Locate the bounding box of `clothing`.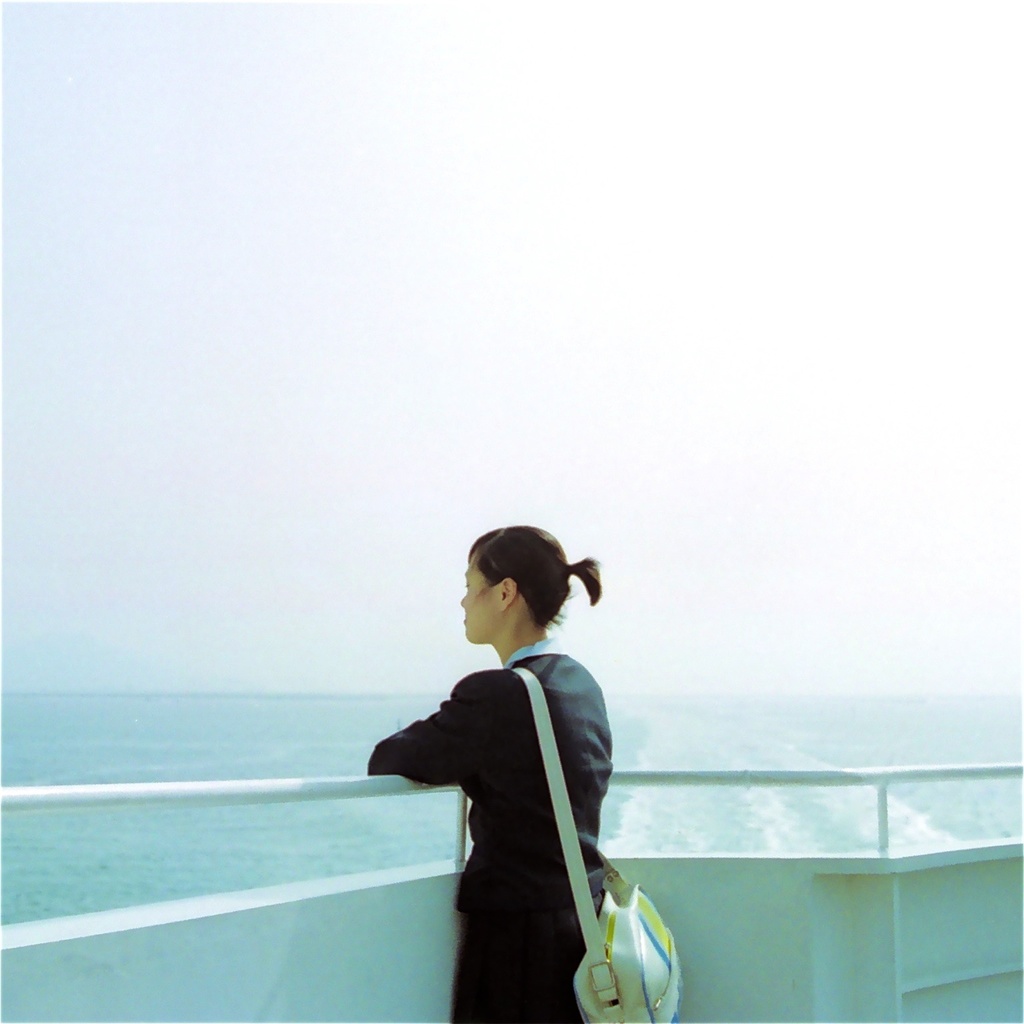
Bounding box: bbox=[385, 591, 655, 1012].
